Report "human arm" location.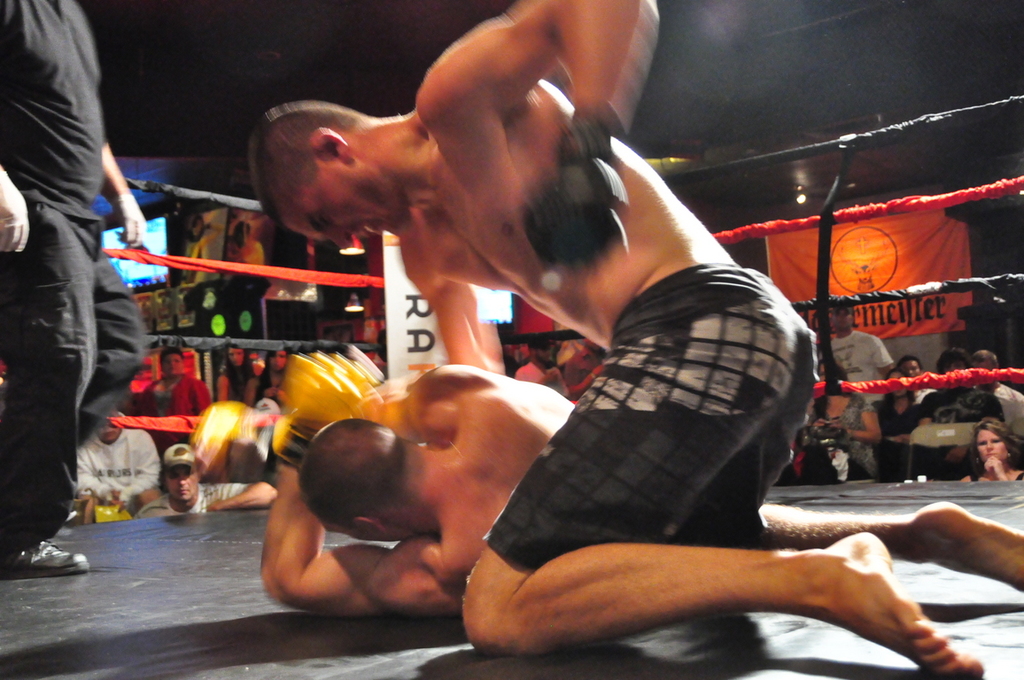
Report: x1=117, y1=428, x2=163, y2=498.
